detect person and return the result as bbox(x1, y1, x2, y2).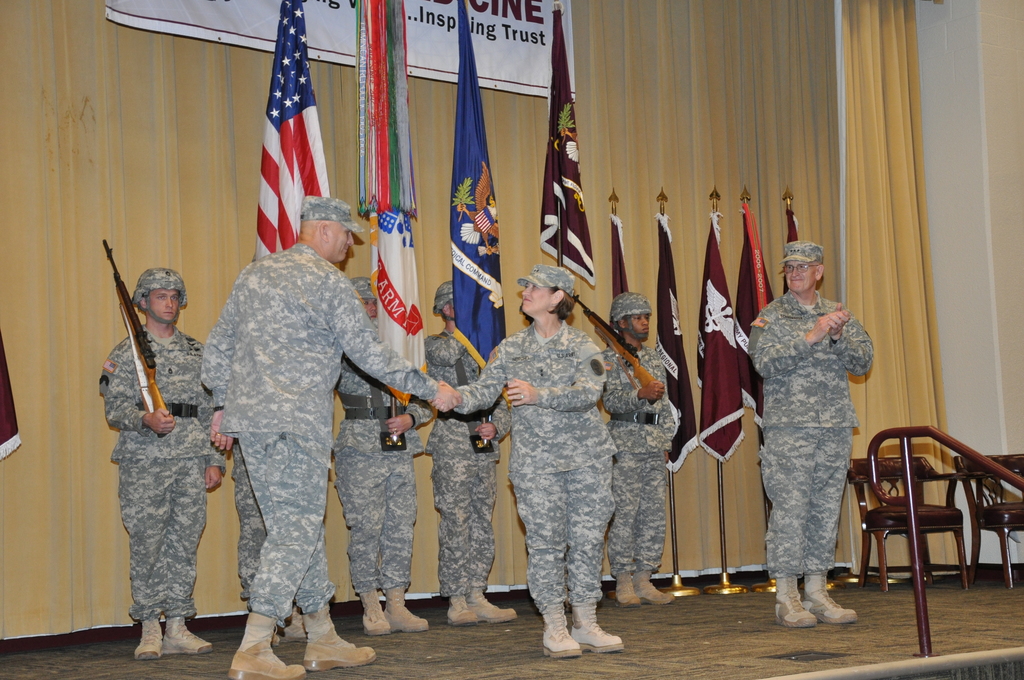
bbox(422, 277, 534, 633).
